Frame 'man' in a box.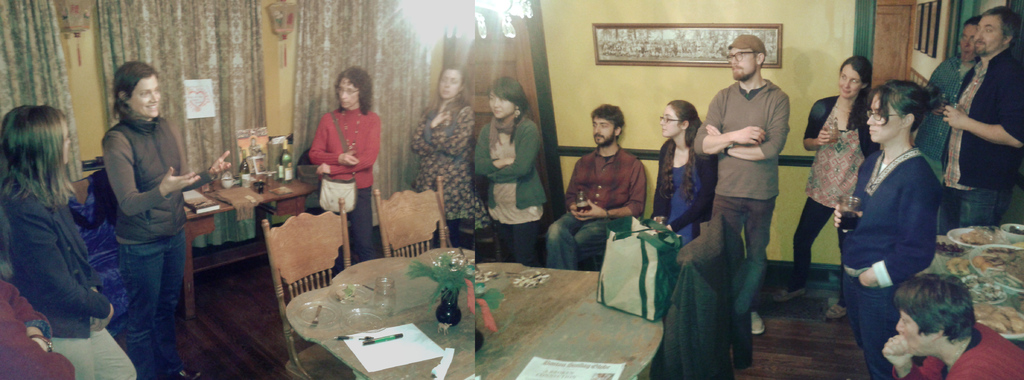
(left=694, top=33, right=790, bottom=333).
